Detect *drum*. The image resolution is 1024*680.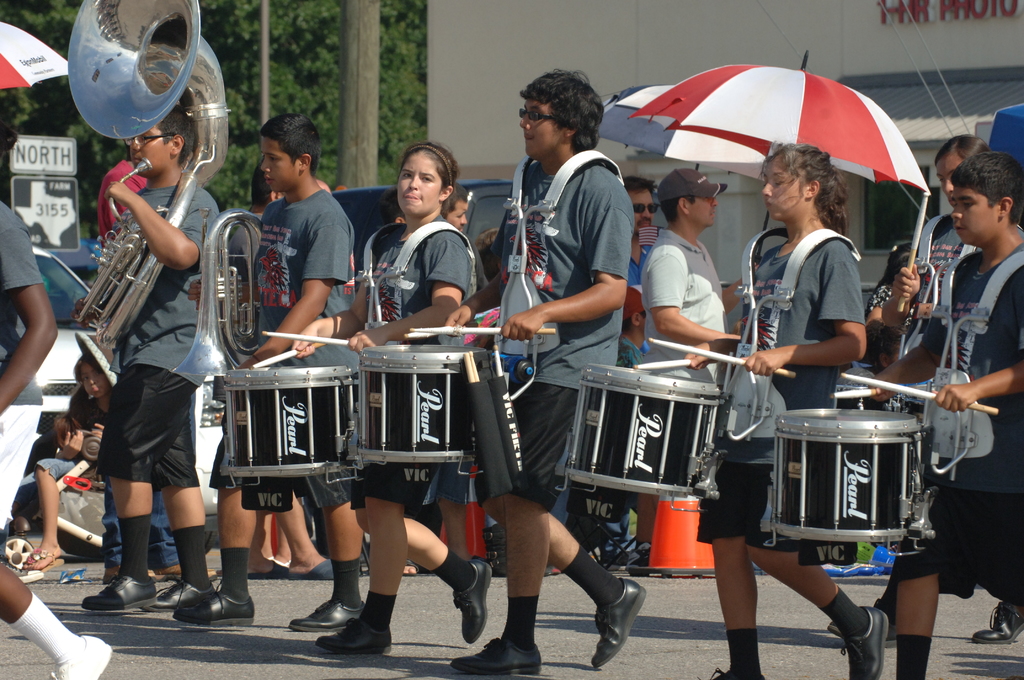
[760,419,954,590].
